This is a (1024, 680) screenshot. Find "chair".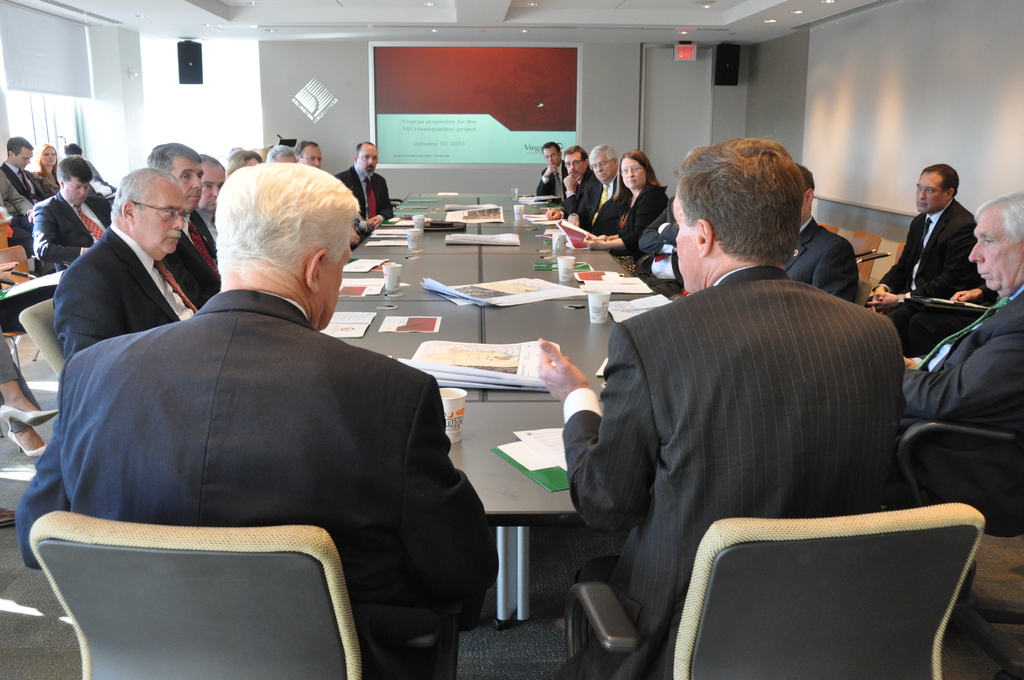
Bounding box: [x1=613, y1=467, x2=970, y2=674].
